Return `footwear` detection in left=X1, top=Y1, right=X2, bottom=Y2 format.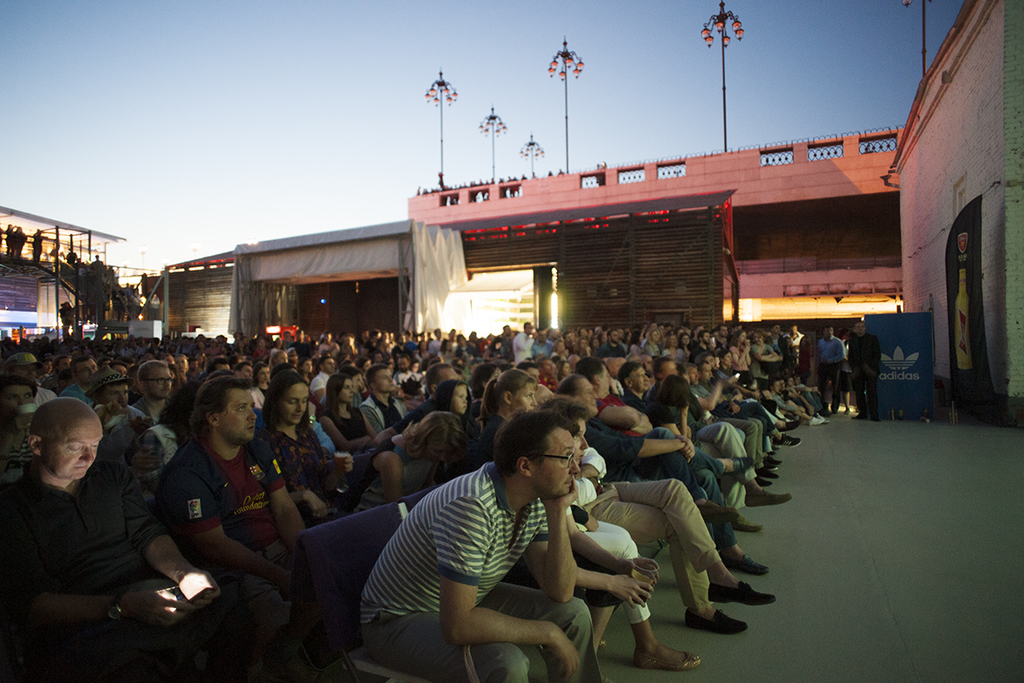
left=628, top=648, right=699, bottom=670.
